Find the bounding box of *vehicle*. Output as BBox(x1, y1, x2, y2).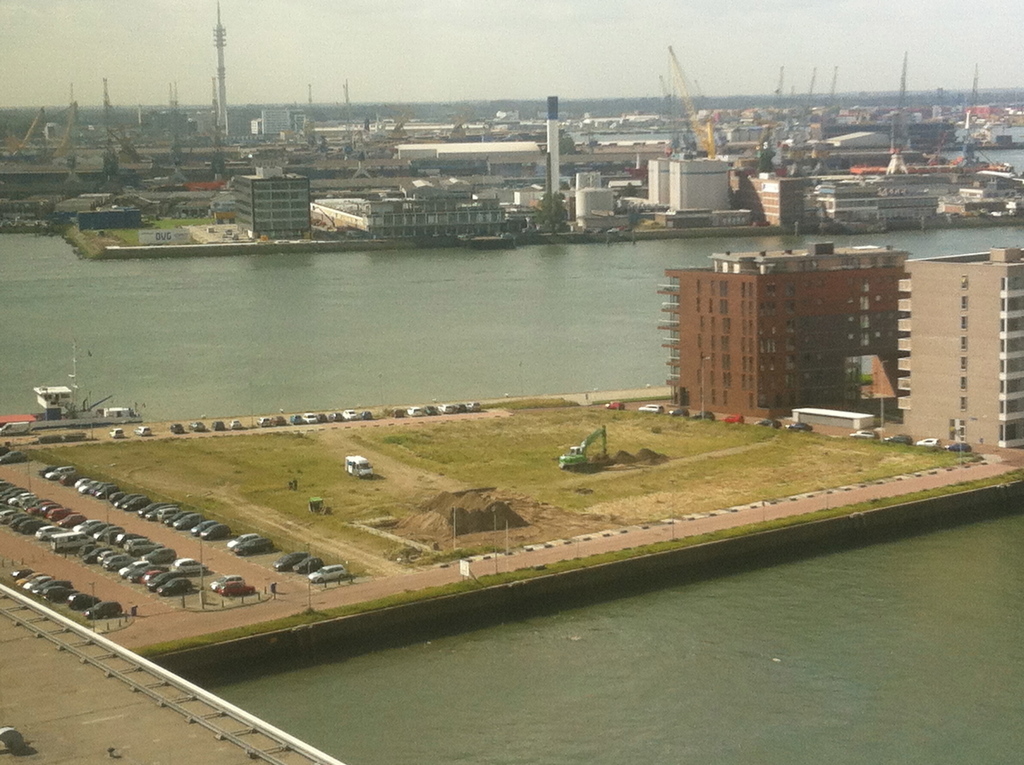
BBox(689, 407, 713, 421).
